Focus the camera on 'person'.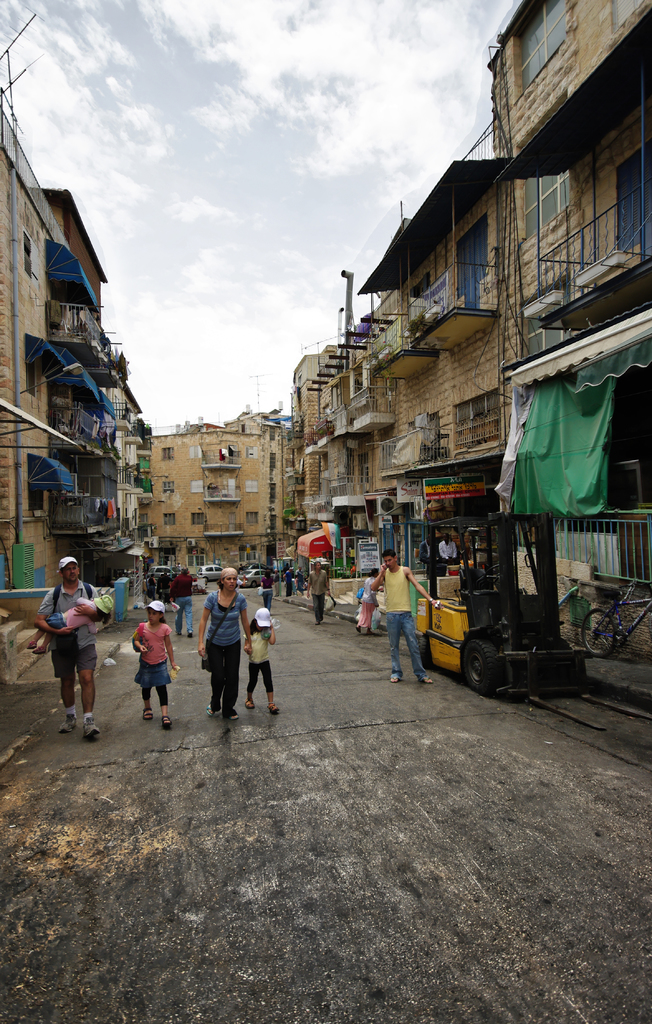
Focus region: (127, 605, 183, 731).
